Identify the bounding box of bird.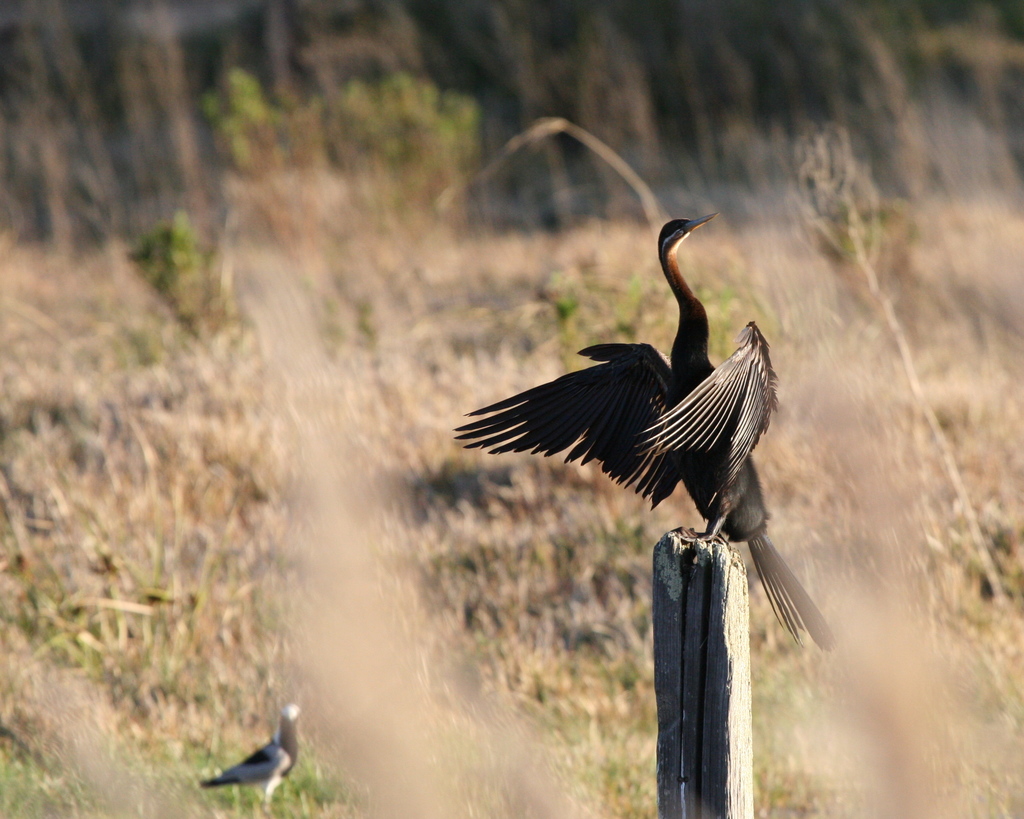
Rect(200, 704, 300, 807).
